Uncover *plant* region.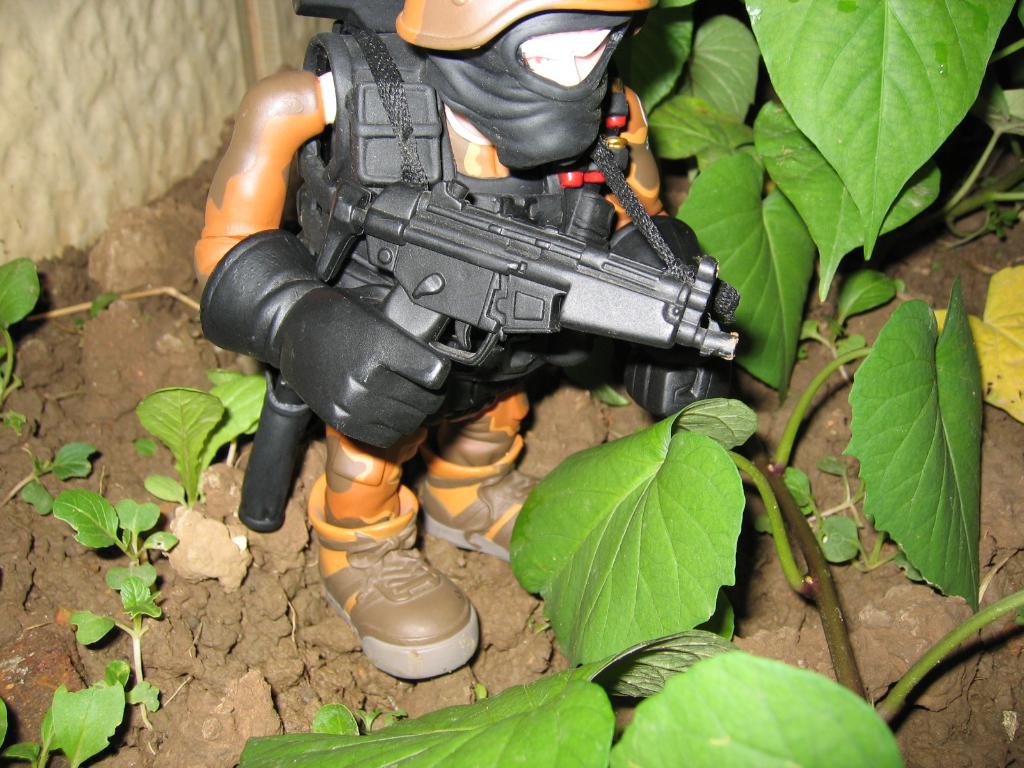
Uncovered: select_region(51, 491, 174, 739).
